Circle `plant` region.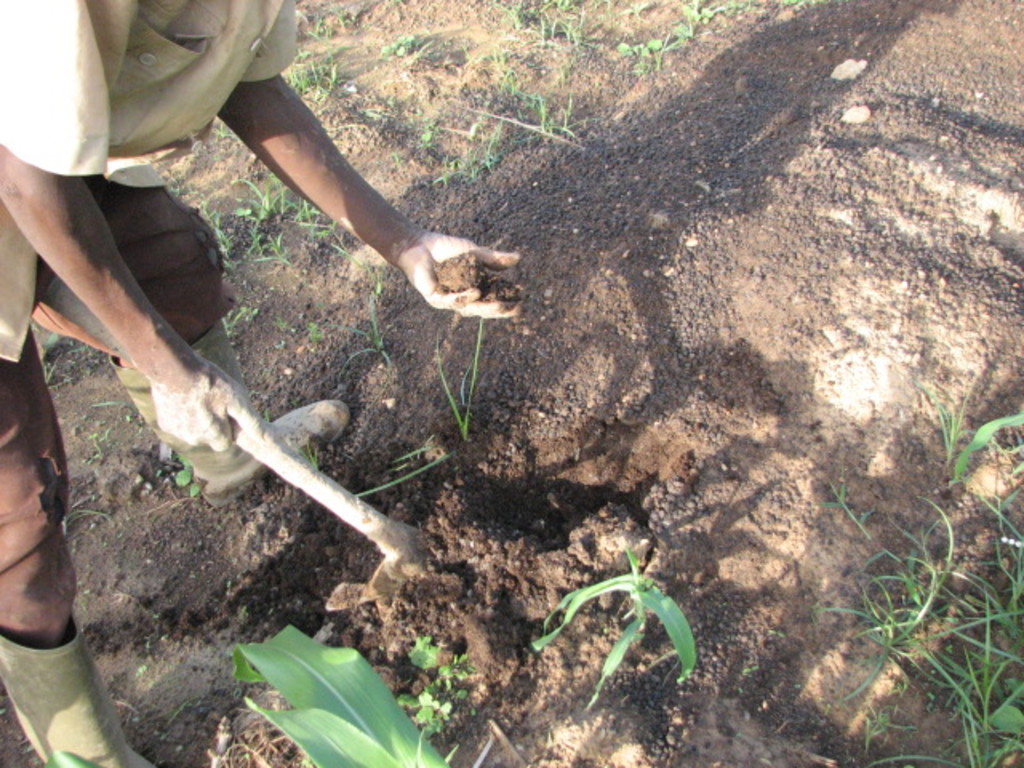
Region: (left=938, top=571, right=1022, bottom=766).
